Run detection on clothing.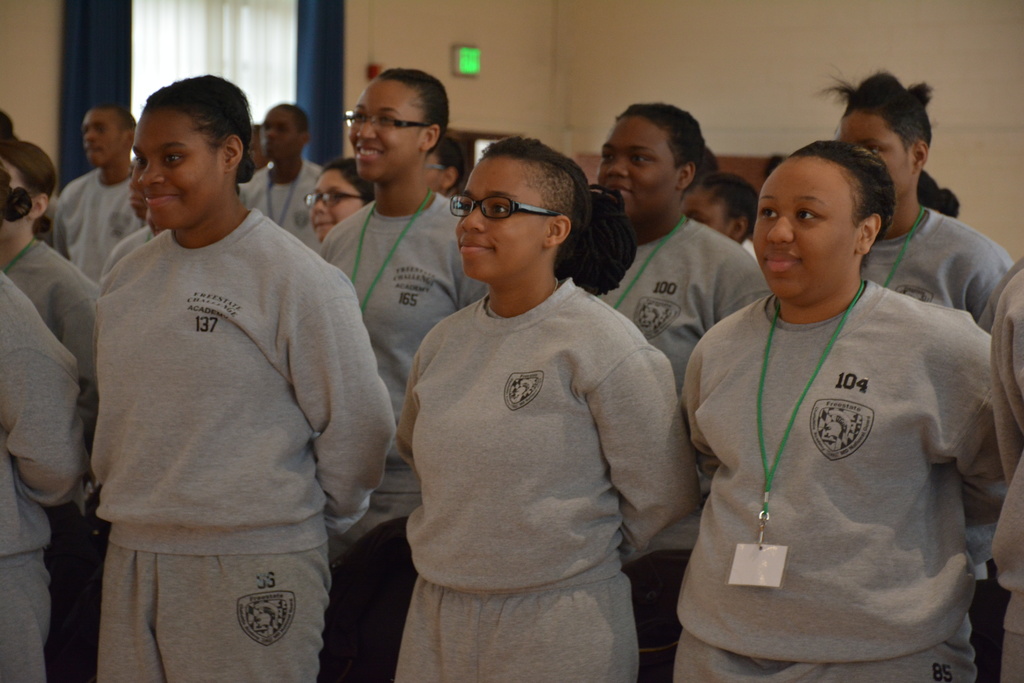
Result: Rect(390, 270, 706, 682).
